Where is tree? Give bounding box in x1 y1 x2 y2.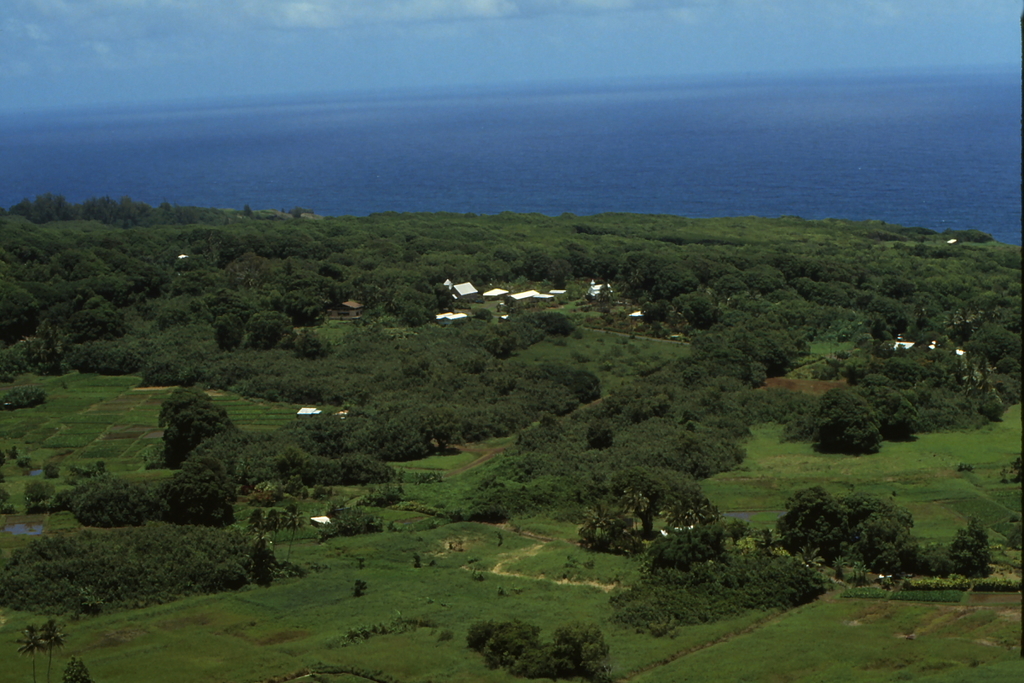
637 516 725 566.
